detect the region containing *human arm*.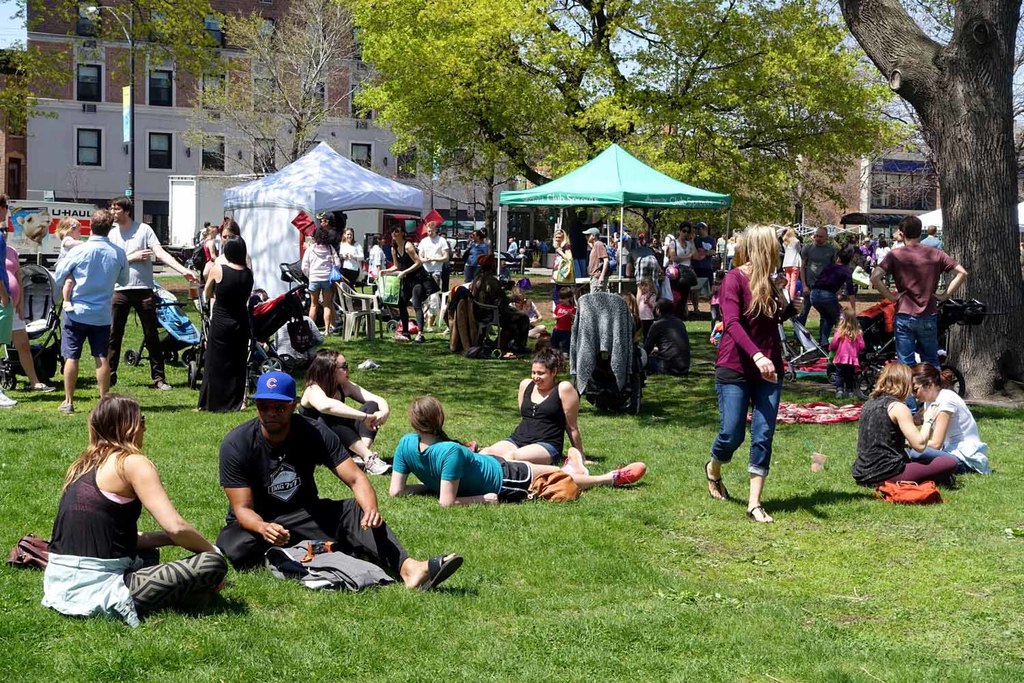
379,247,396,277.
